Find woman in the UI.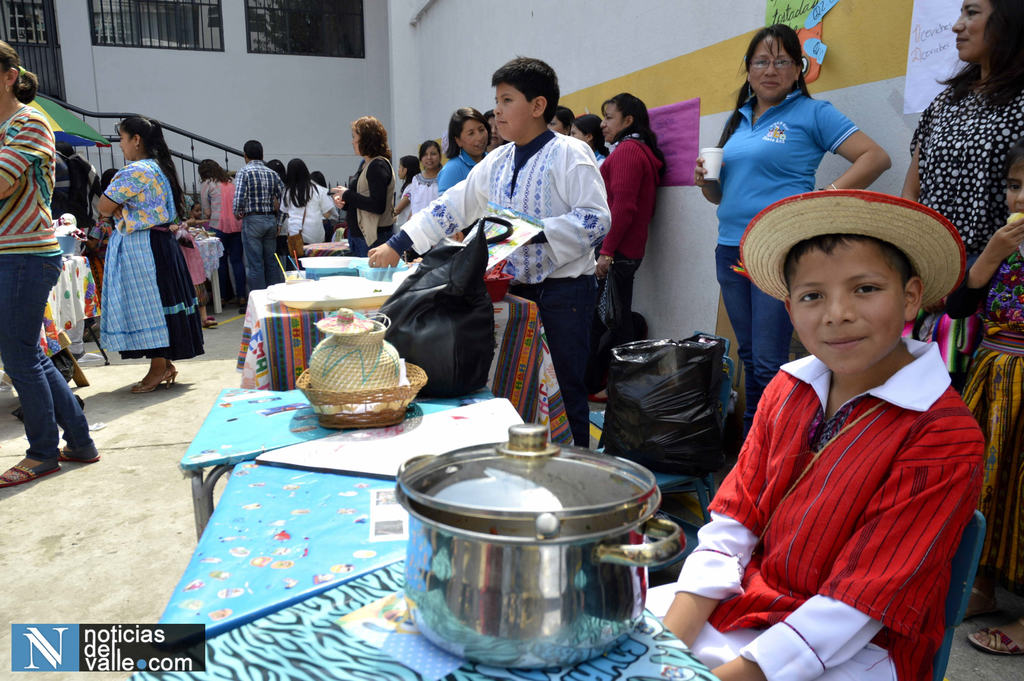
UI element at 262,156,287,268.
